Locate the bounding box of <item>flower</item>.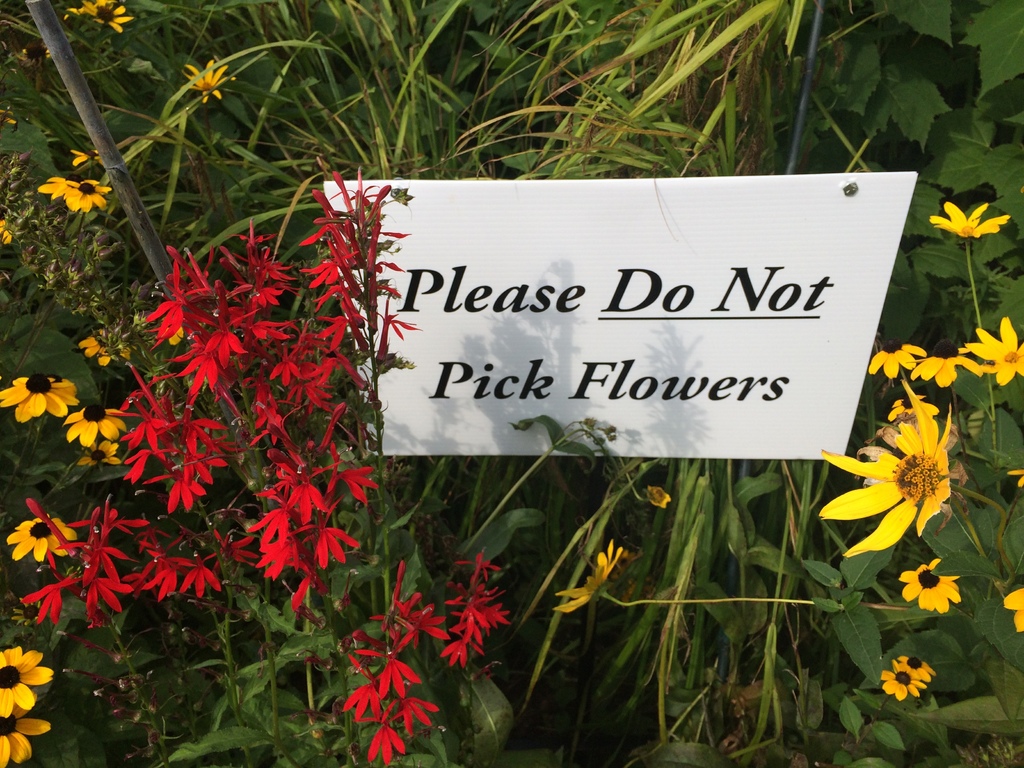
Bounding box: left=51, top=175, right=118, bottom=214.
